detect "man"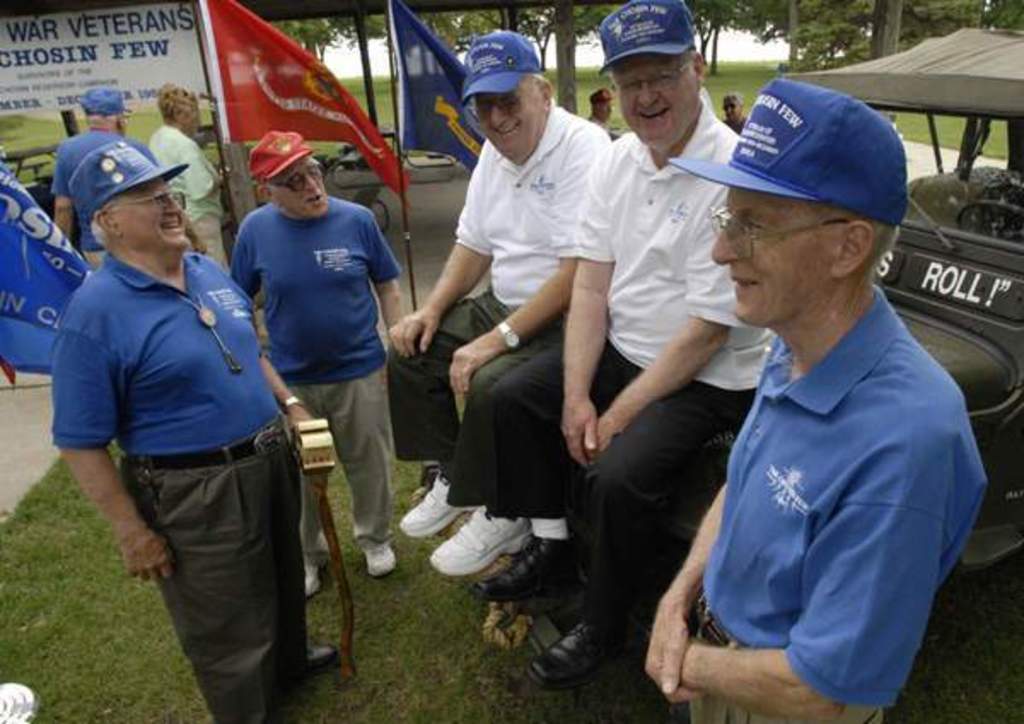
(left=44, top=135, right=350, bottom=722)
